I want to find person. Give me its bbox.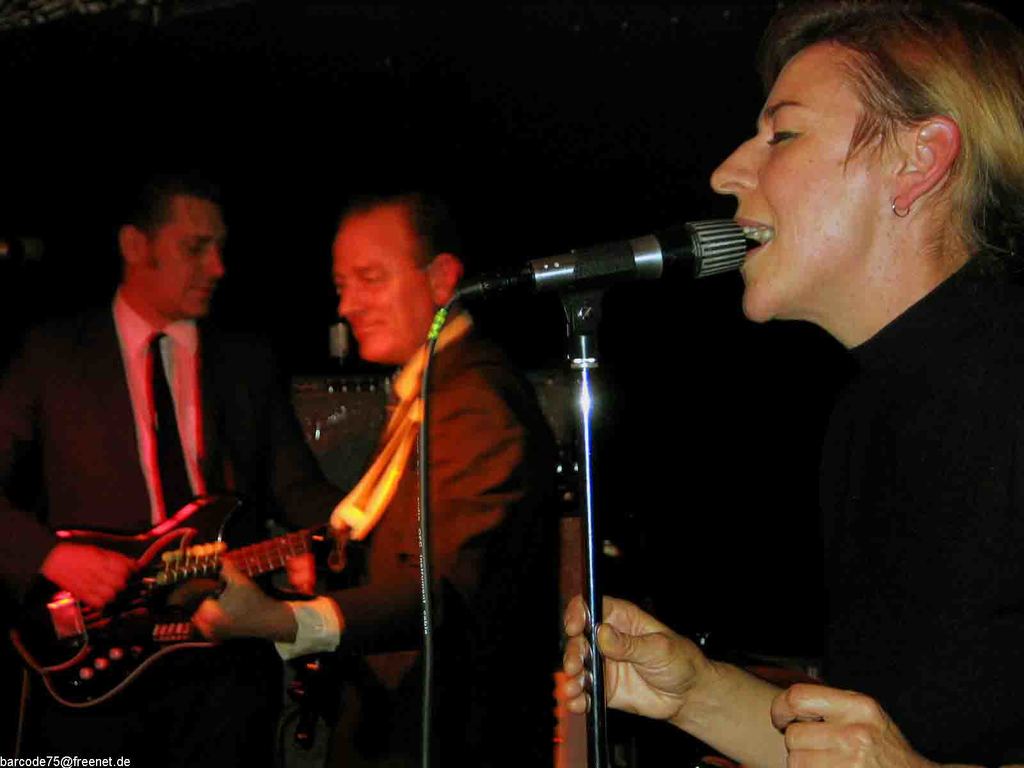
0 188 341 767.
